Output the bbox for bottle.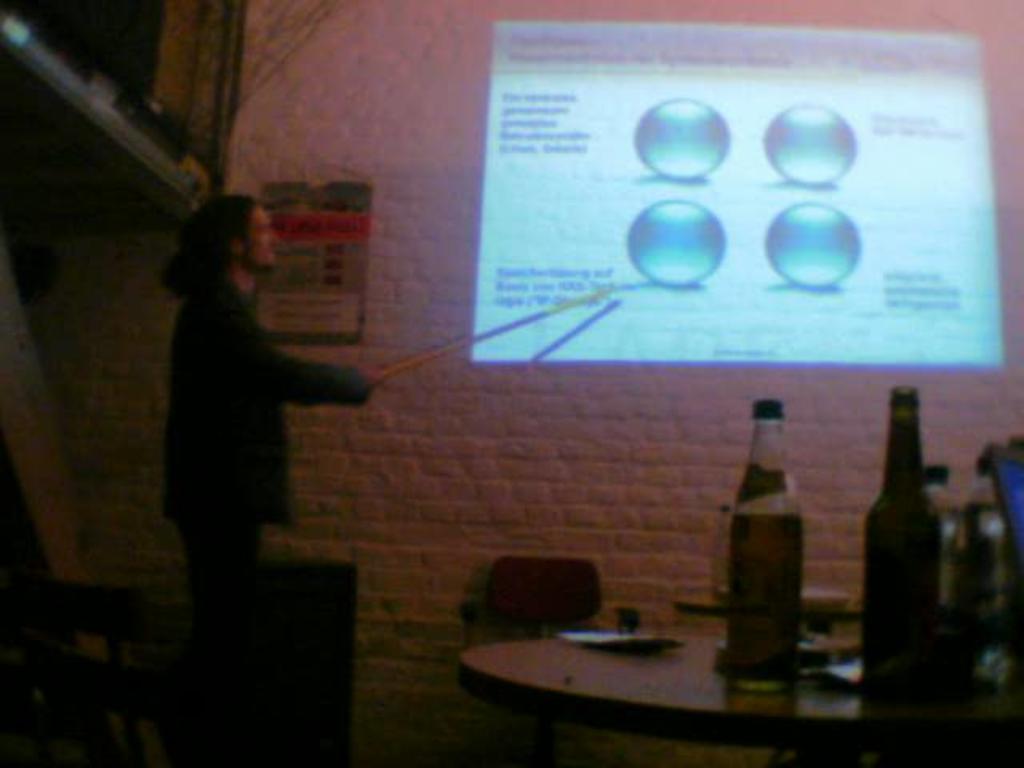
box=[923, 462, 978, 632].
